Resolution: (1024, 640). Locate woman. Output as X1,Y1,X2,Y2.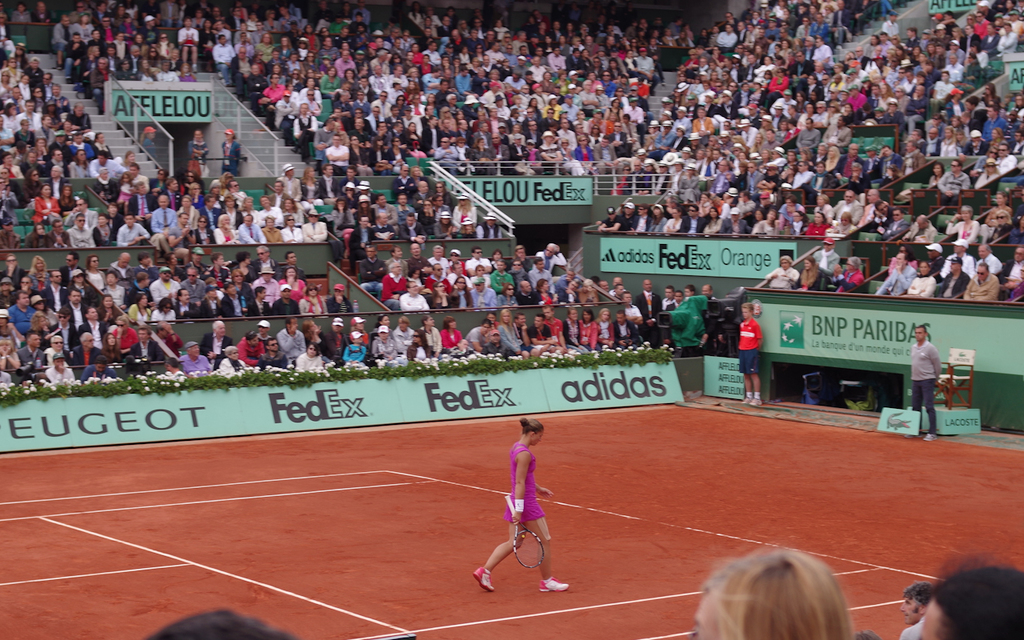
220,123,240,175.
